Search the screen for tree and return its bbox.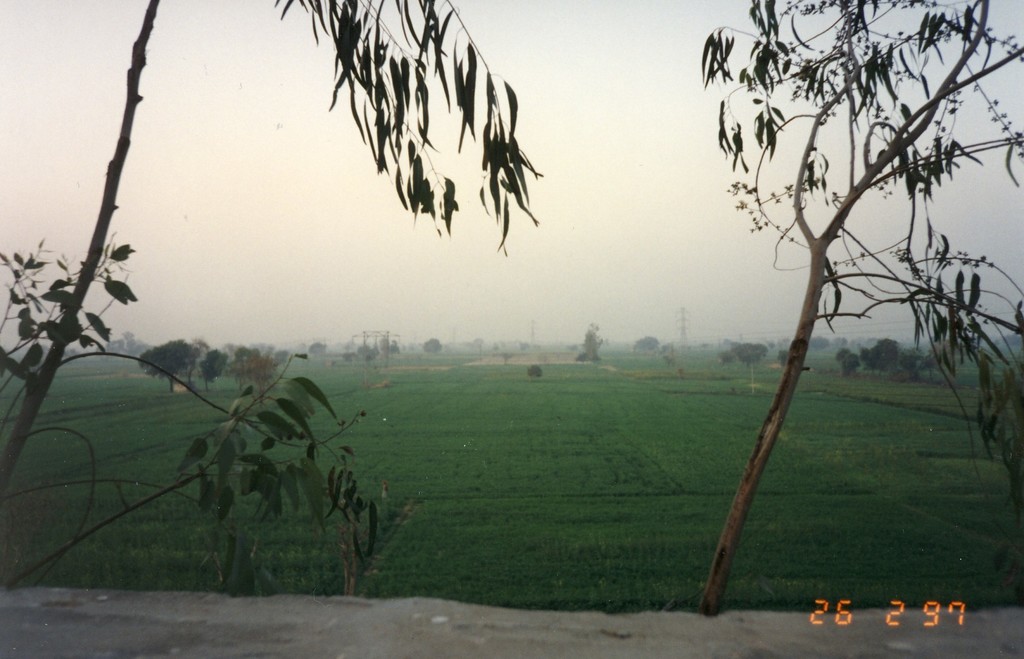
Found: [357,345,378,366].
